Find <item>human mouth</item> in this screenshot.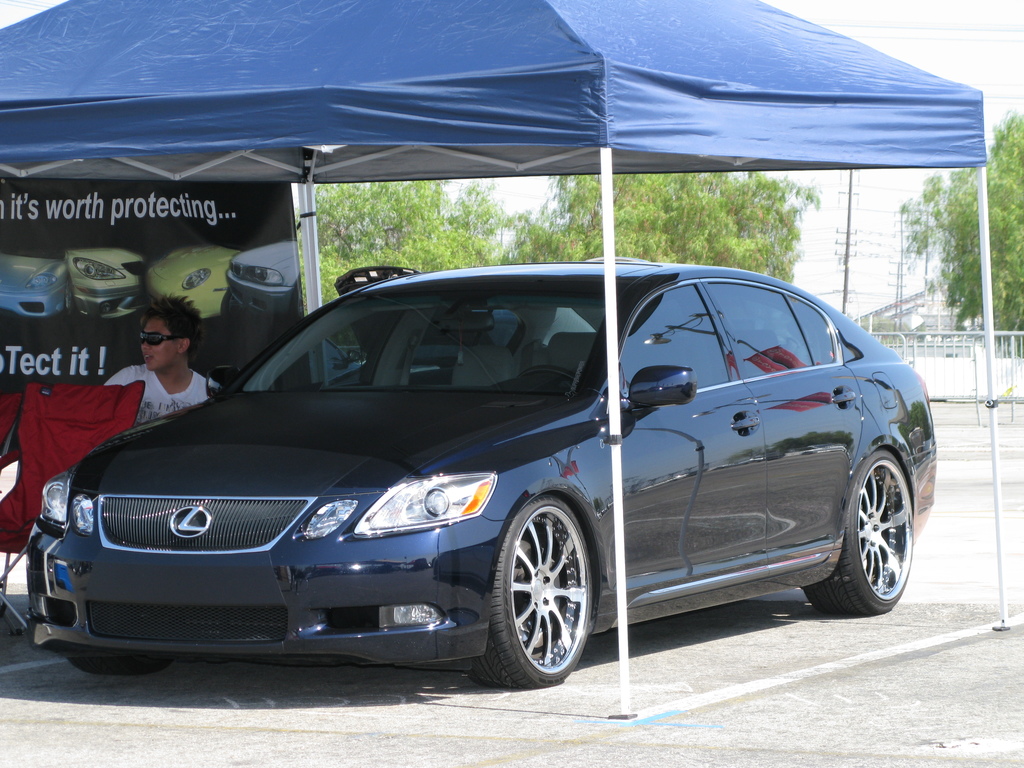
The bounding box for <item>human mouth</item> is [left=140, top=350, right=152, bottom=358].
